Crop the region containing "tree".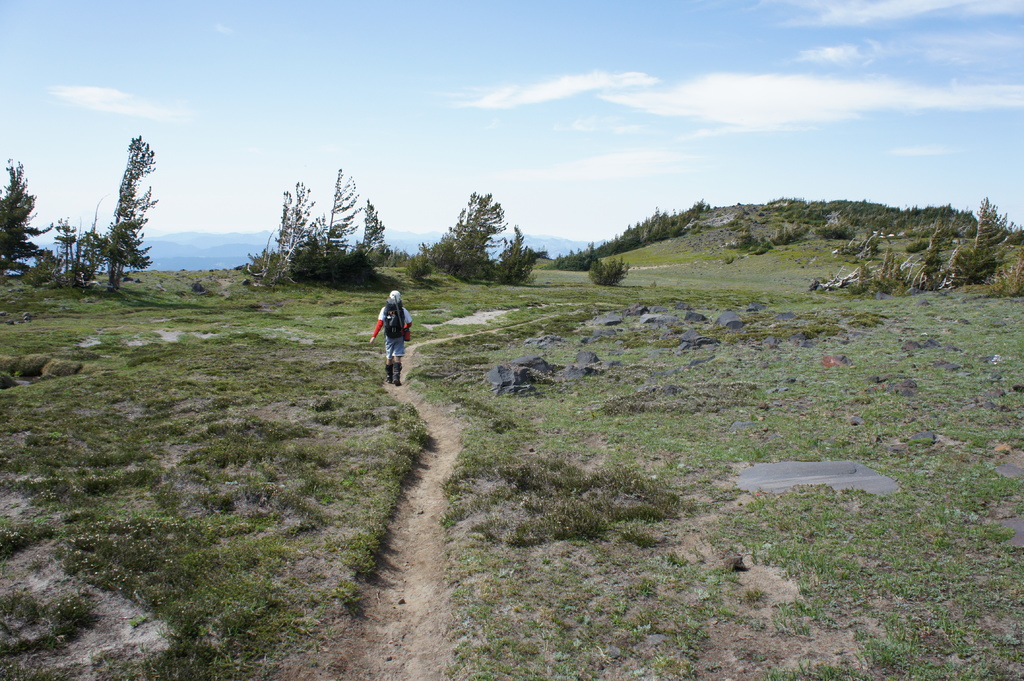
Crop region: [268, 163, 403, 295].
